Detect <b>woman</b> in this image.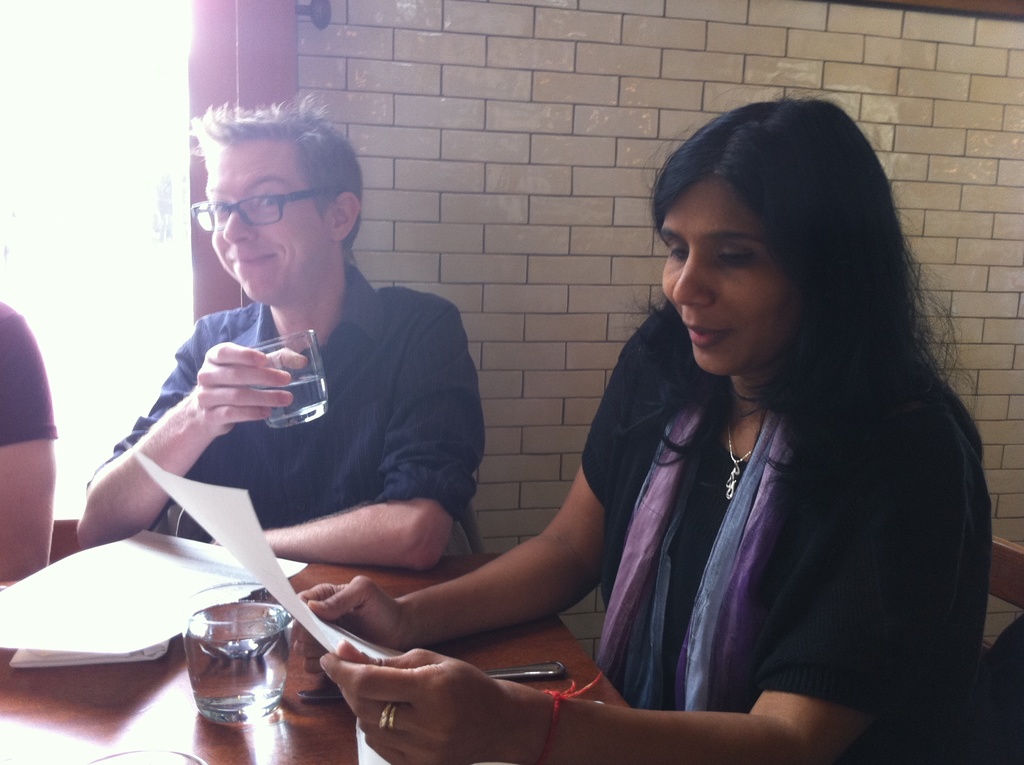
Detection: x1=399, y1=101, x2=987, y2=754.
